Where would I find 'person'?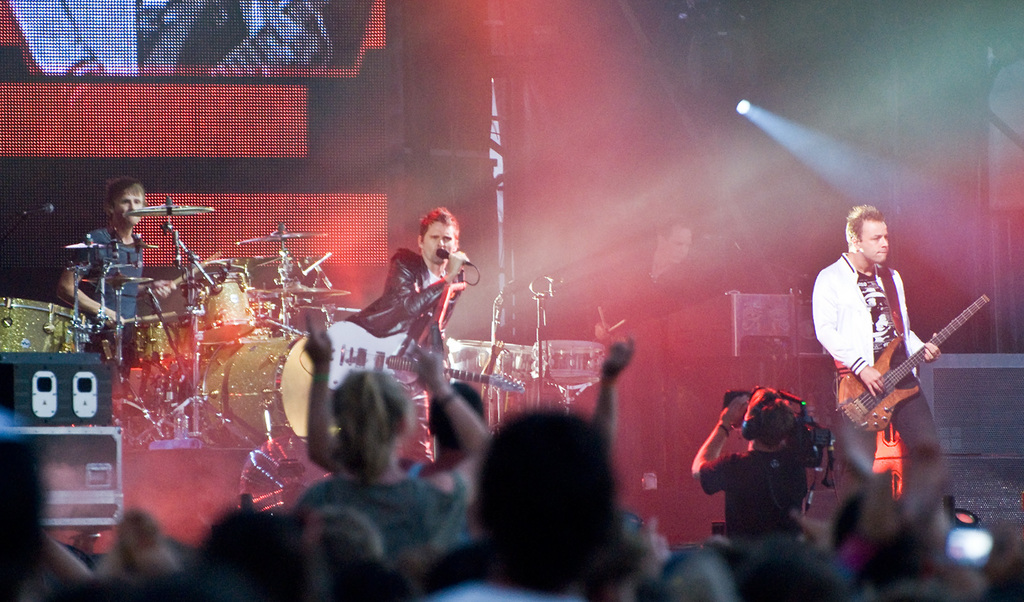
At 824:193:970:492.
